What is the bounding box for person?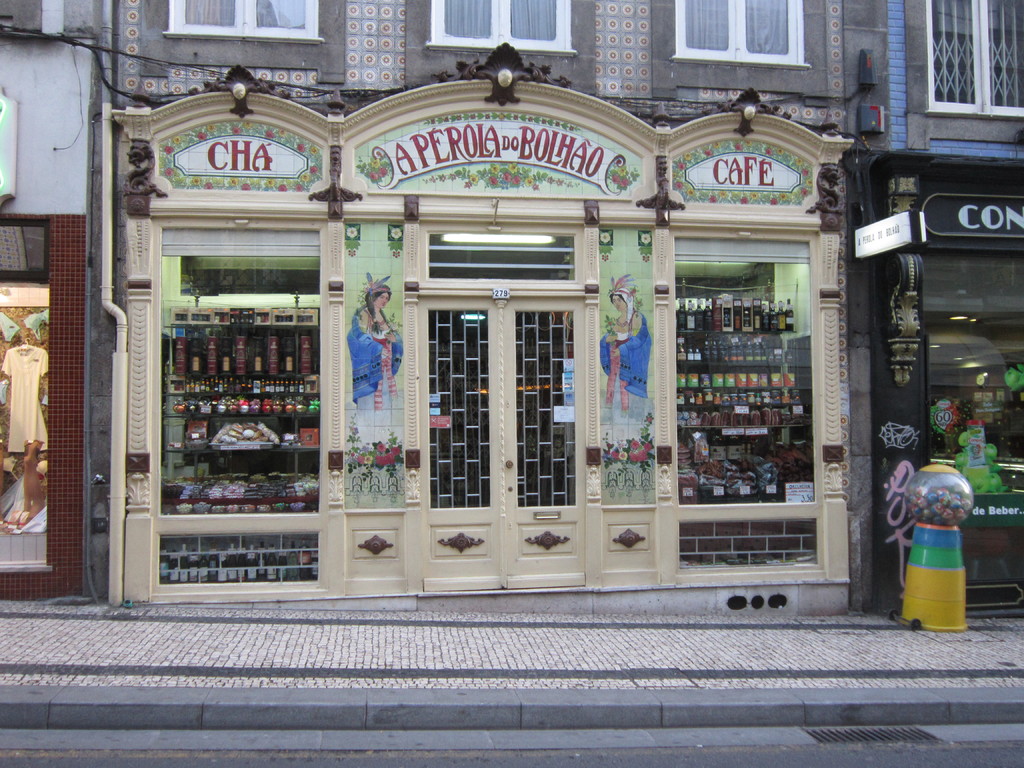
bbox(602, 271, 657, 422).
